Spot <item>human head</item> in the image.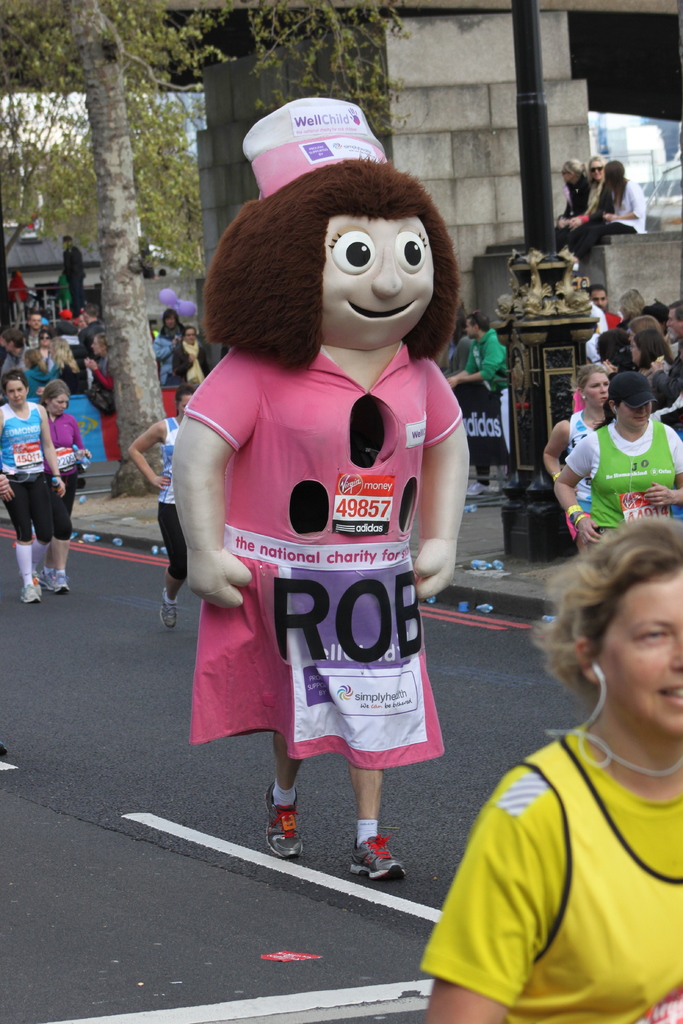
<item>human head</item> found at [254,157,466,353].
